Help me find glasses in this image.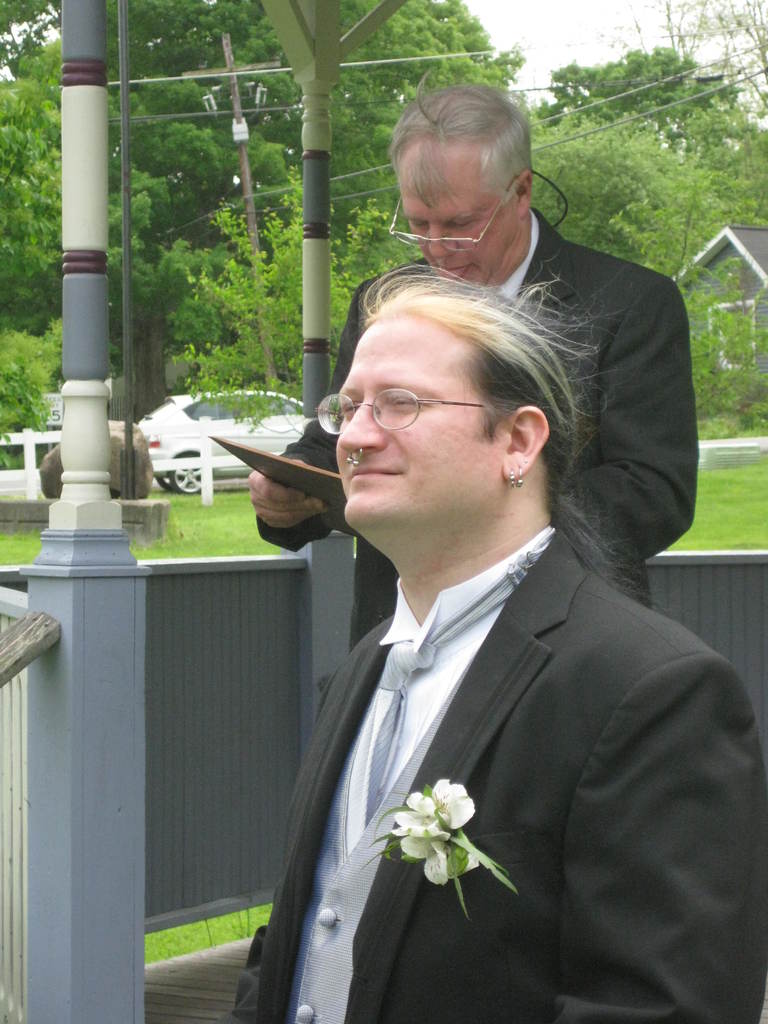
Found it: left=389, top=180, right=548, bottom=253.
